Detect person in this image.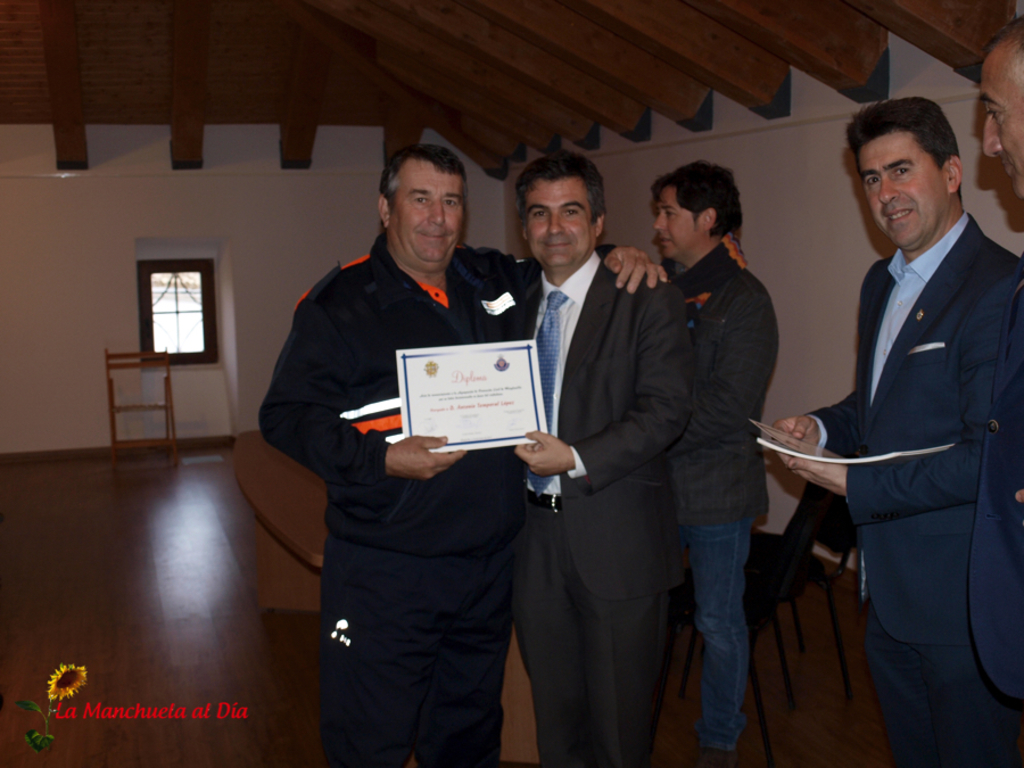
Detection: 264, 147, 544, 767.
